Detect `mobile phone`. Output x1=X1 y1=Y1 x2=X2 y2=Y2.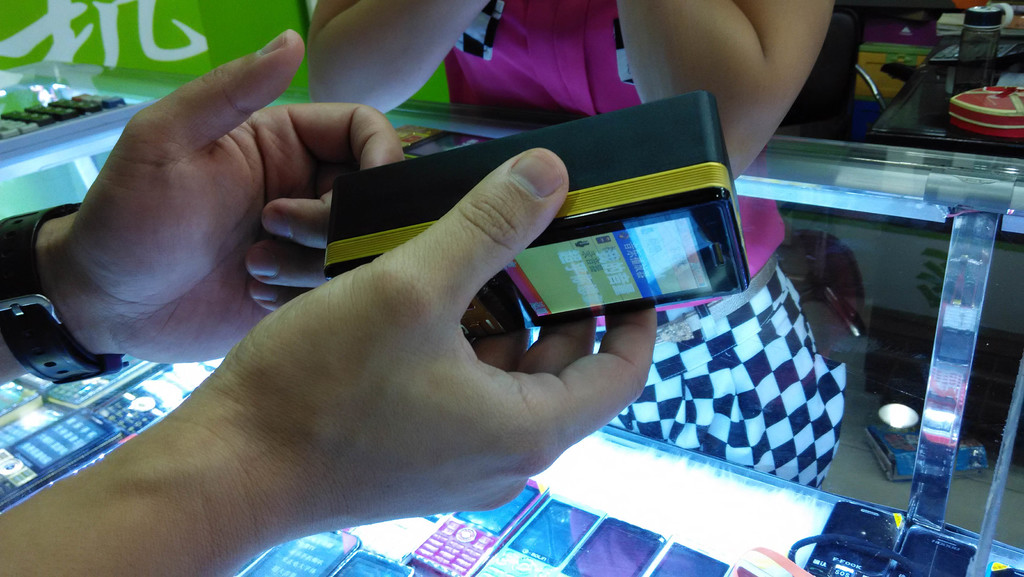
x1=410 y1=475 x2=552 y2=576.
